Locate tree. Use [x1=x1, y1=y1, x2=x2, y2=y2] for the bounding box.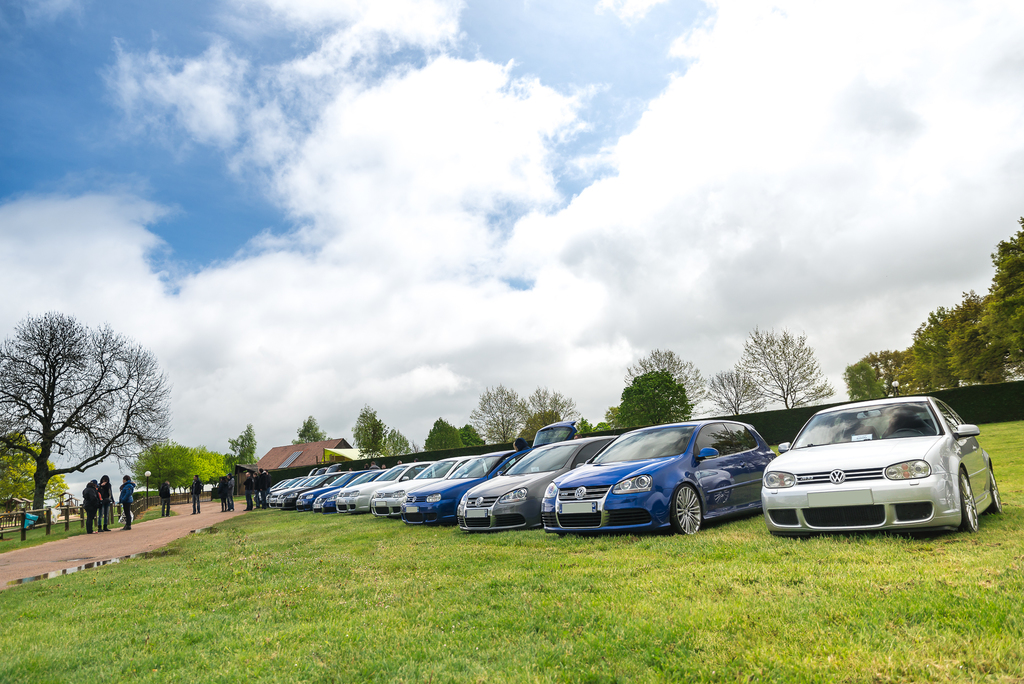
[x1=469, y1=384, x2=527, y2=448].
